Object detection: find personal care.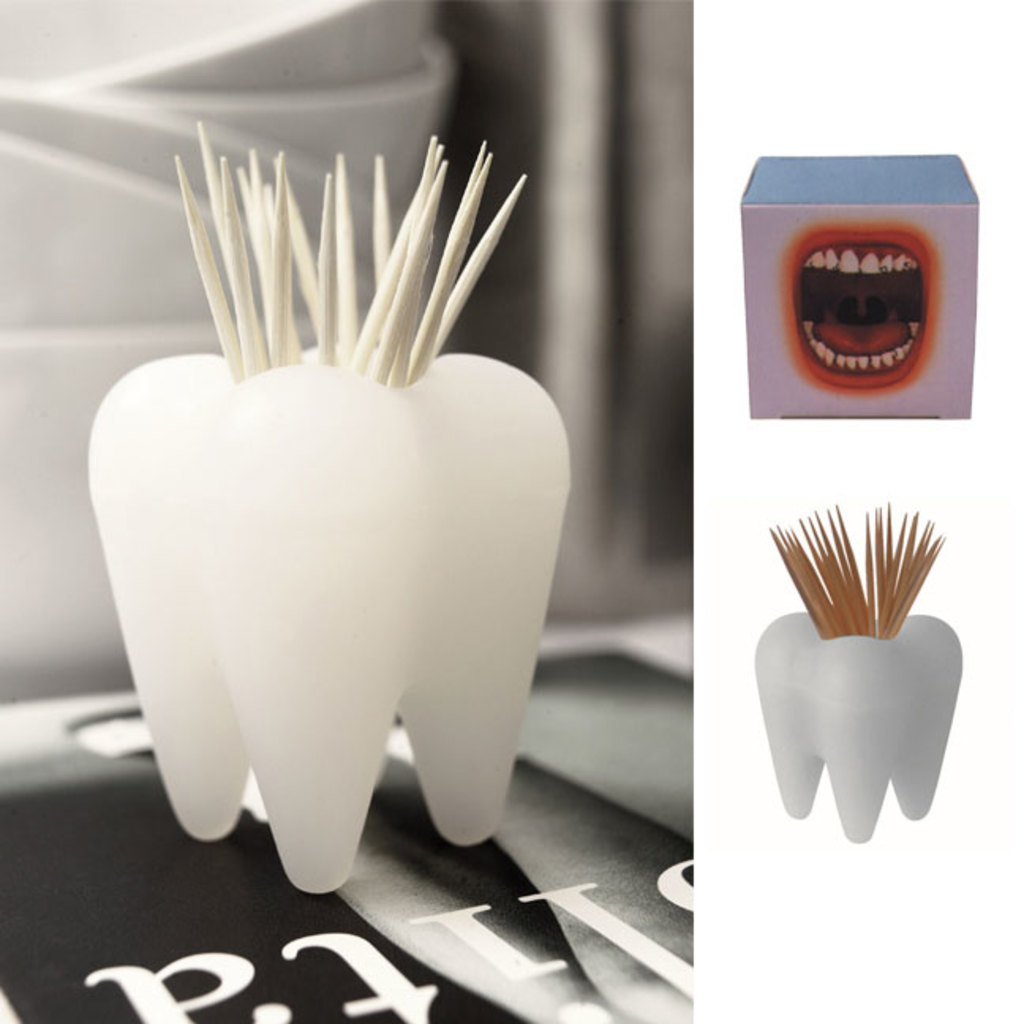
detection(736, 153, 978, 417).
